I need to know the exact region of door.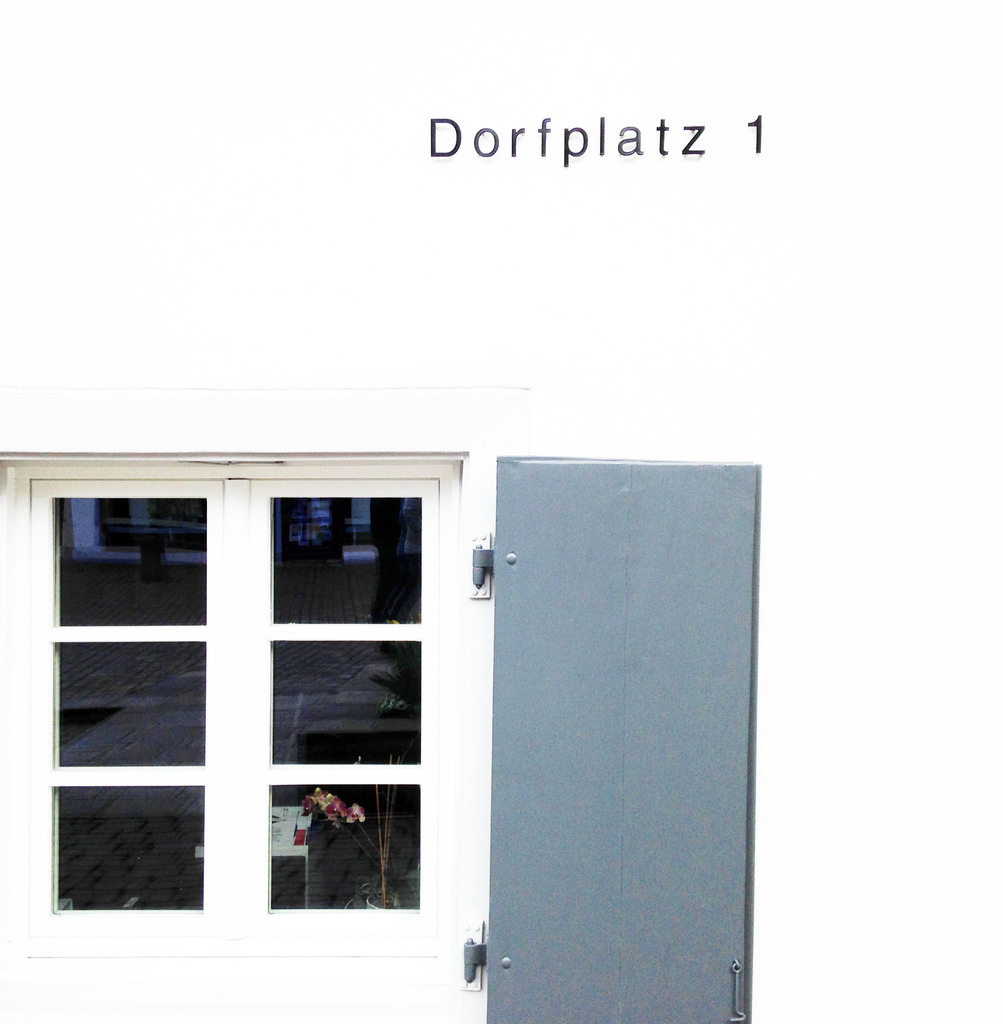
Region: box=[466, 402, 736, 1007].
